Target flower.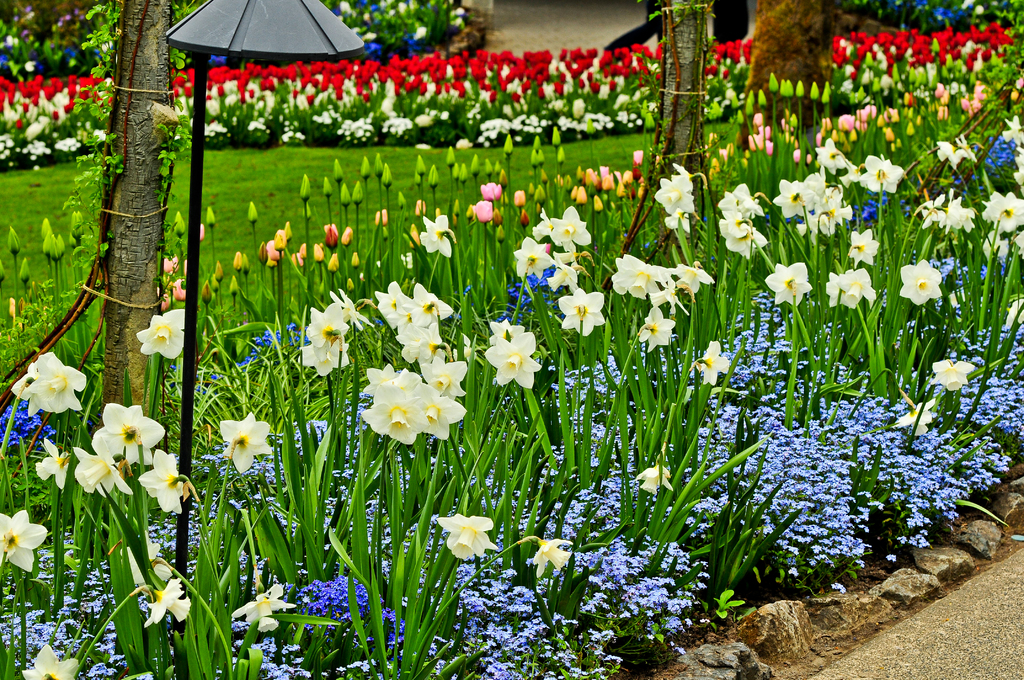
Target region: bbox(71, 448, 132, 500).
